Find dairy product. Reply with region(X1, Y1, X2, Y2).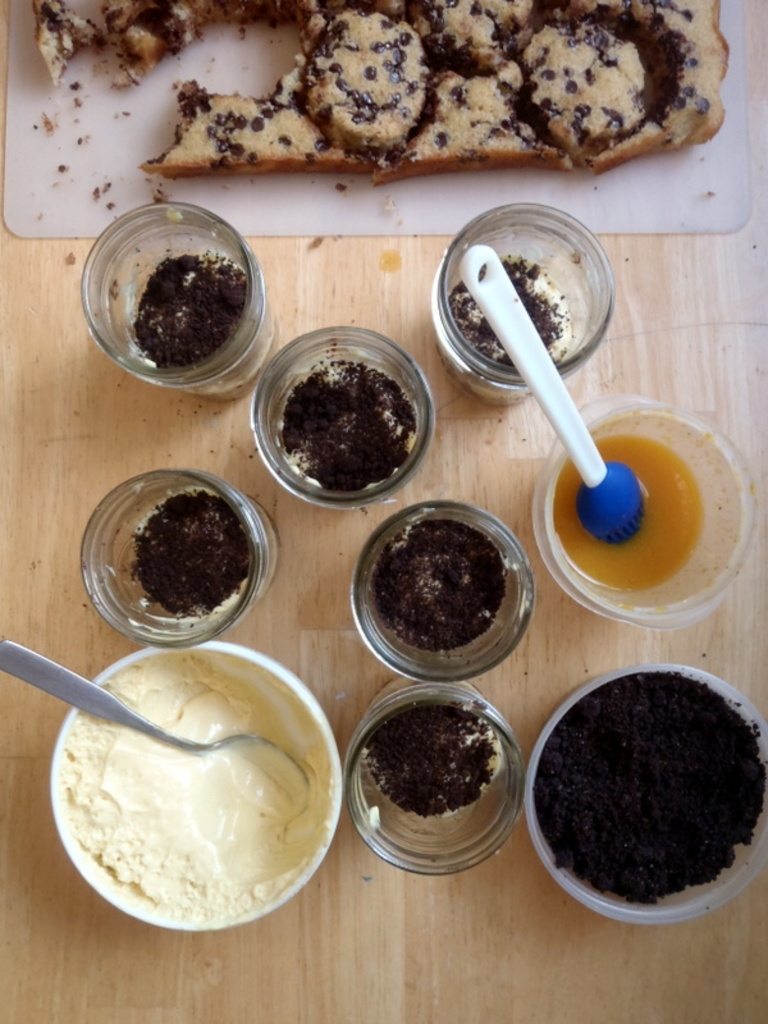
region(557, 442, 696, 607).
